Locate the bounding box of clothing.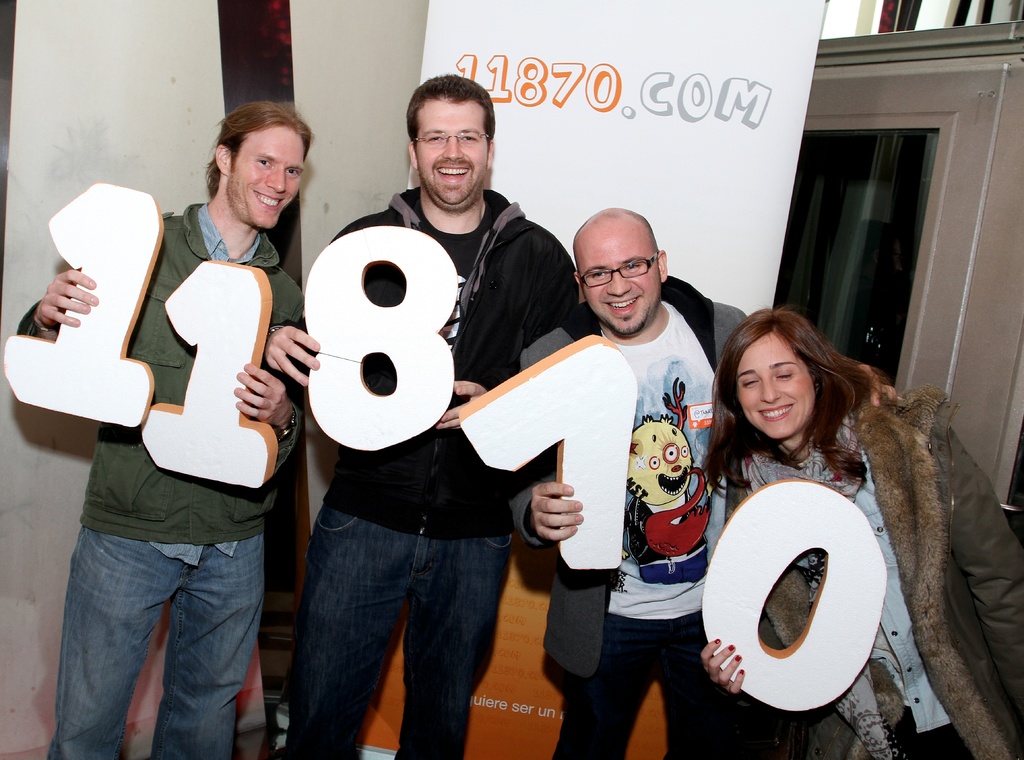
Bounding box: x1=721, y1=377, x2=1023, y2=757.
